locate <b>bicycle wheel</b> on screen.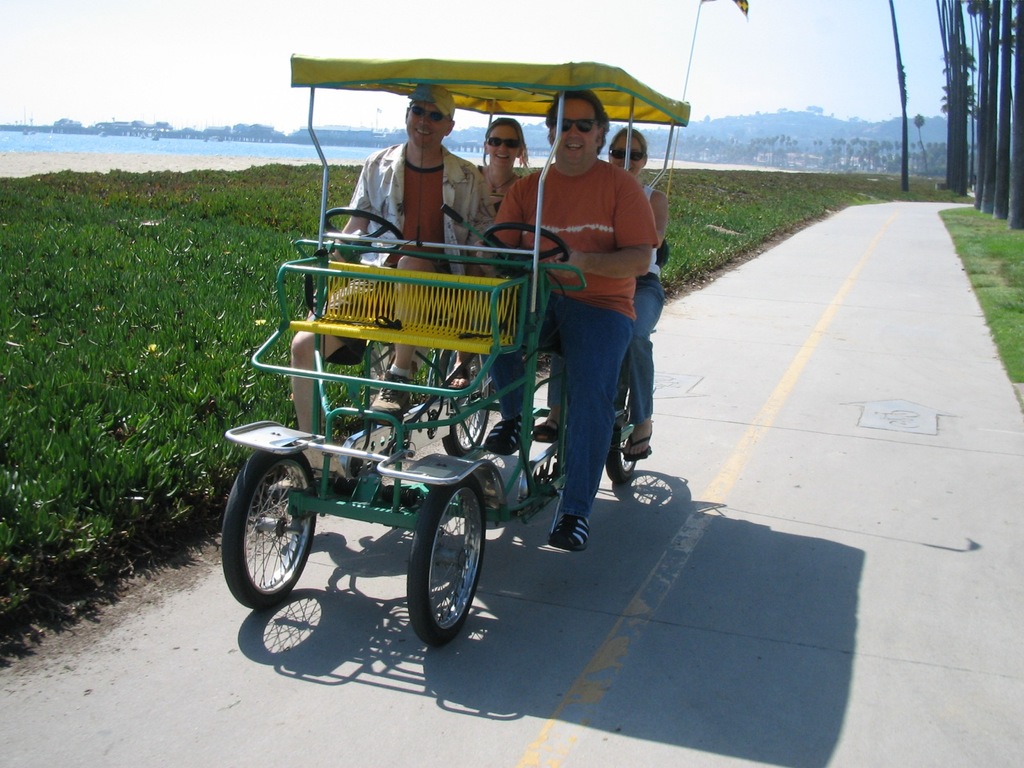
On screen at l=218, t=447, r=316, b=609.
